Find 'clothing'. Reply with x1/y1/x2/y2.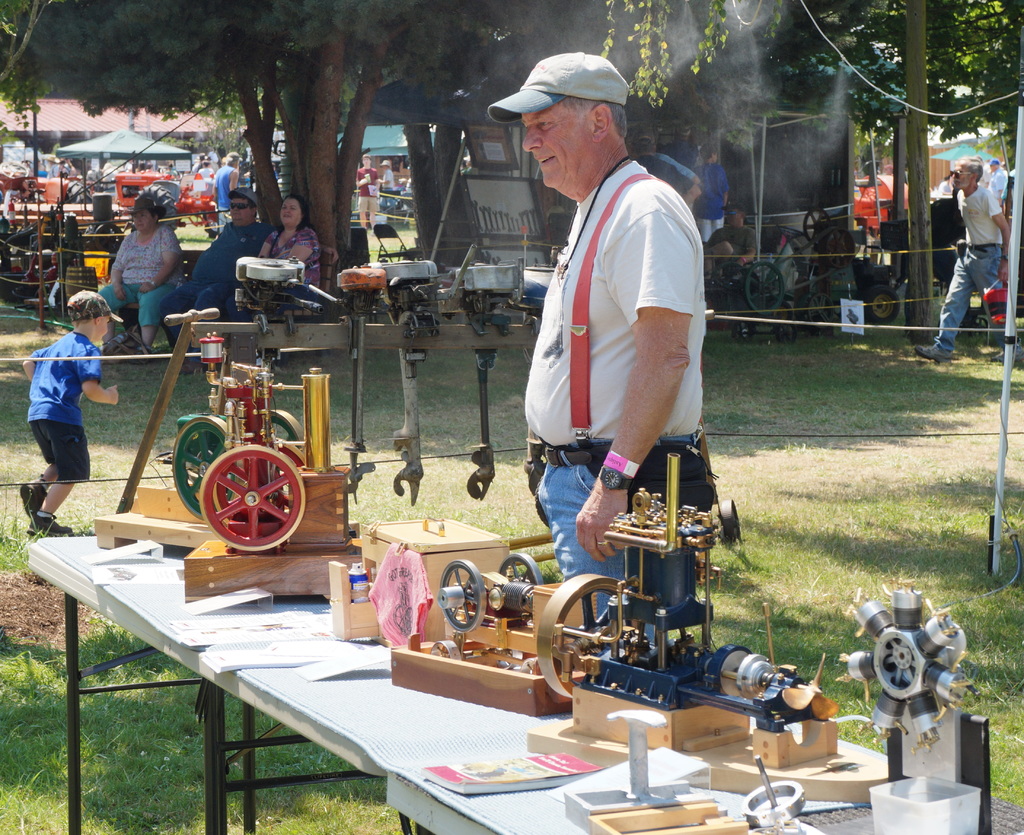
706/227/752/275.
